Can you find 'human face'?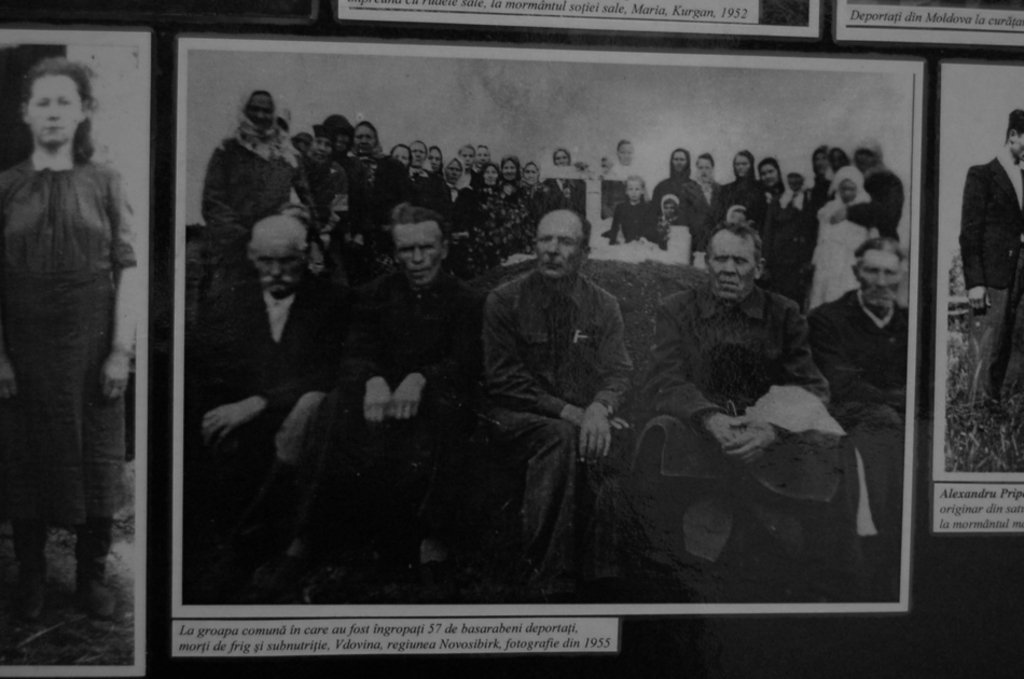
Yes, bounding box: 1016/133/1023/161.
